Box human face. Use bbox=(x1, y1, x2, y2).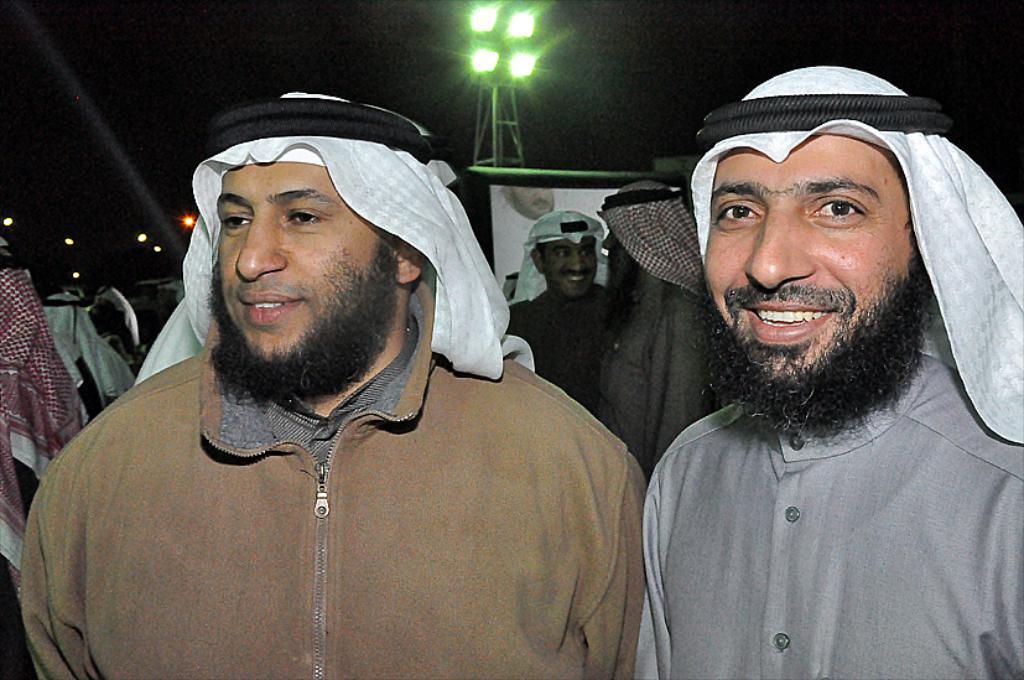
bbox=(213, 157, 389, 389).
